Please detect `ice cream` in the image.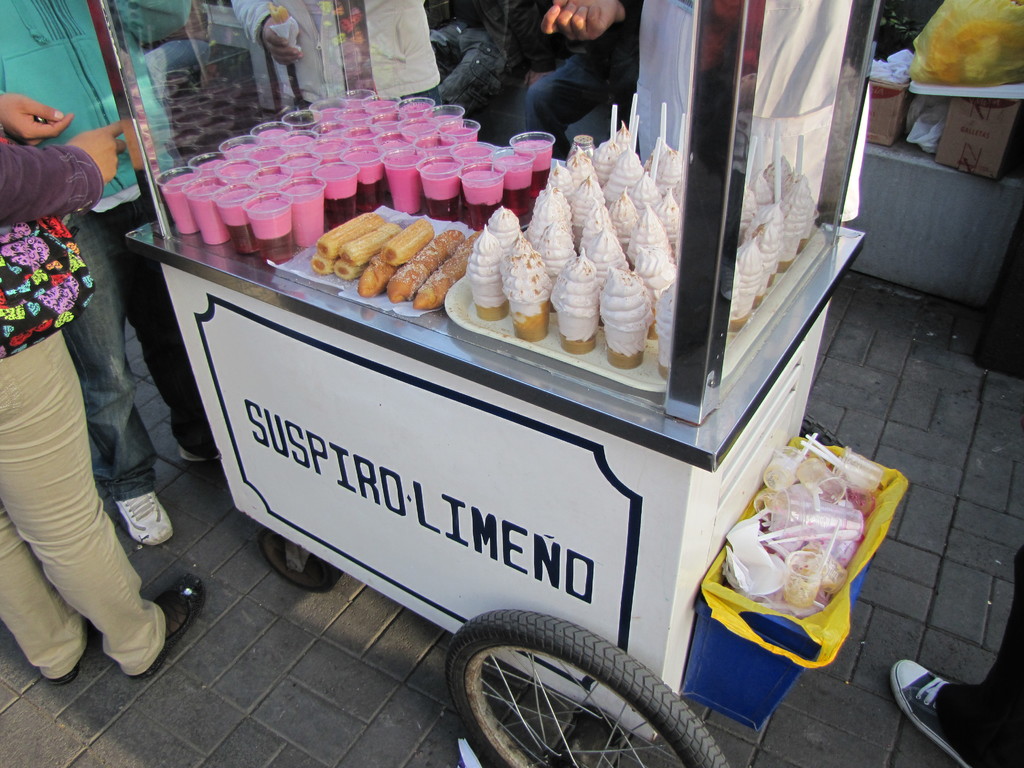
<bbox>750, 166, 772, 201</bbox>.
